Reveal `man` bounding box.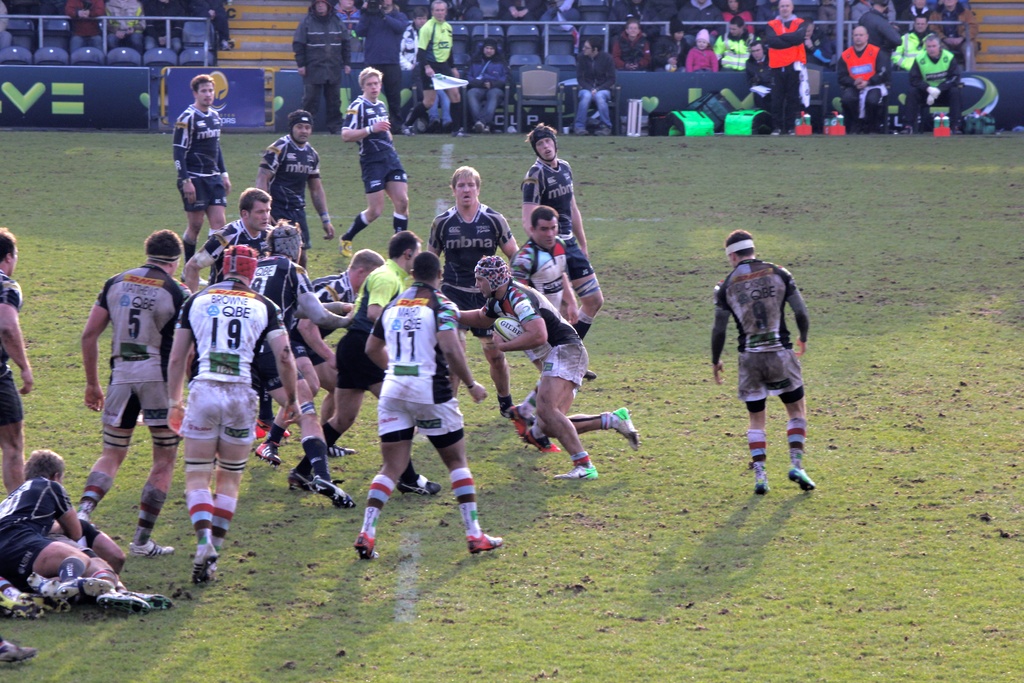
Revealed: l=572, t=38, r=618, b=136.
